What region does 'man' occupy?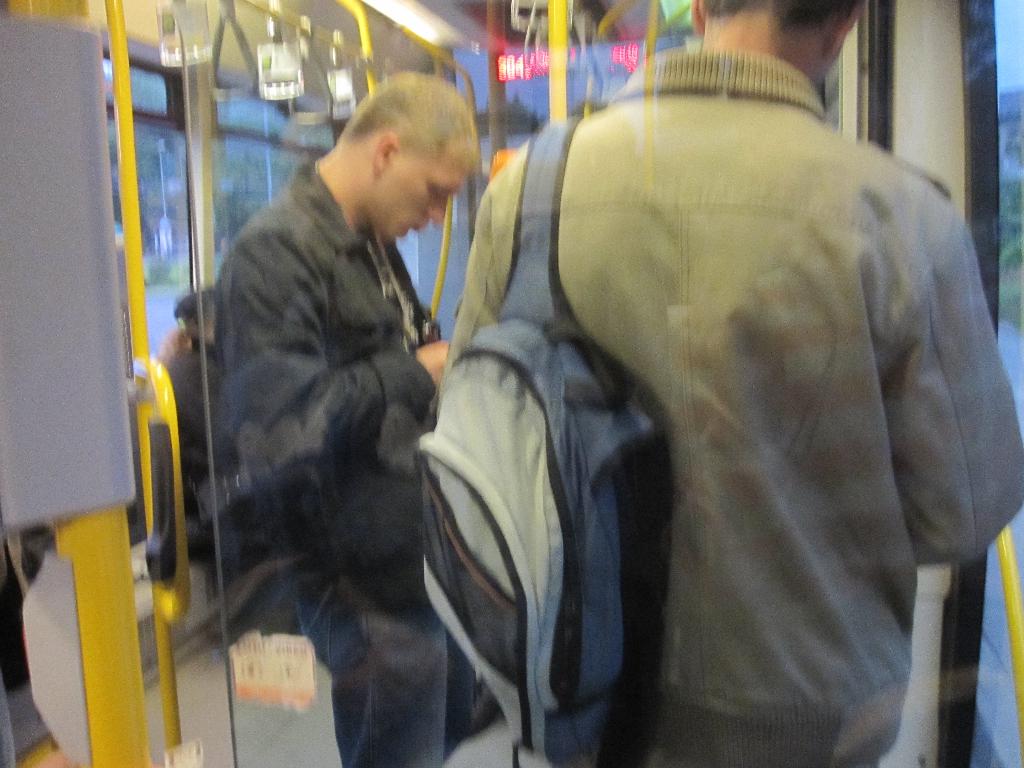
{"x1": 172, "y1": 73, "x2": 495, "y2": 723}.
